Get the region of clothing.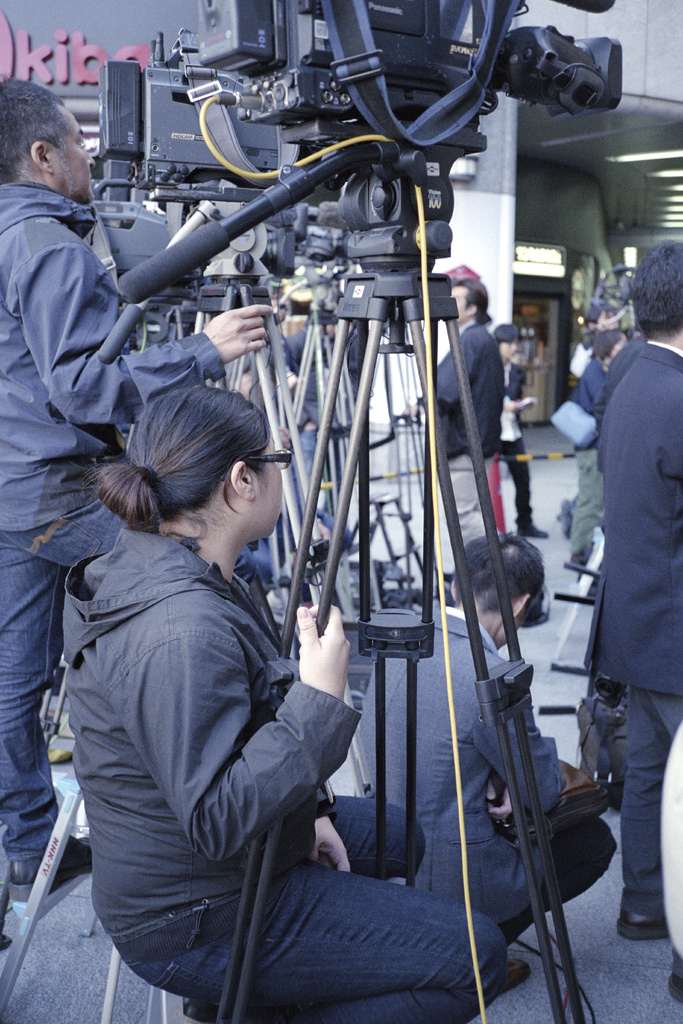
{"left": 405, "top": 327, "right": 498, "bottom": 460}.
